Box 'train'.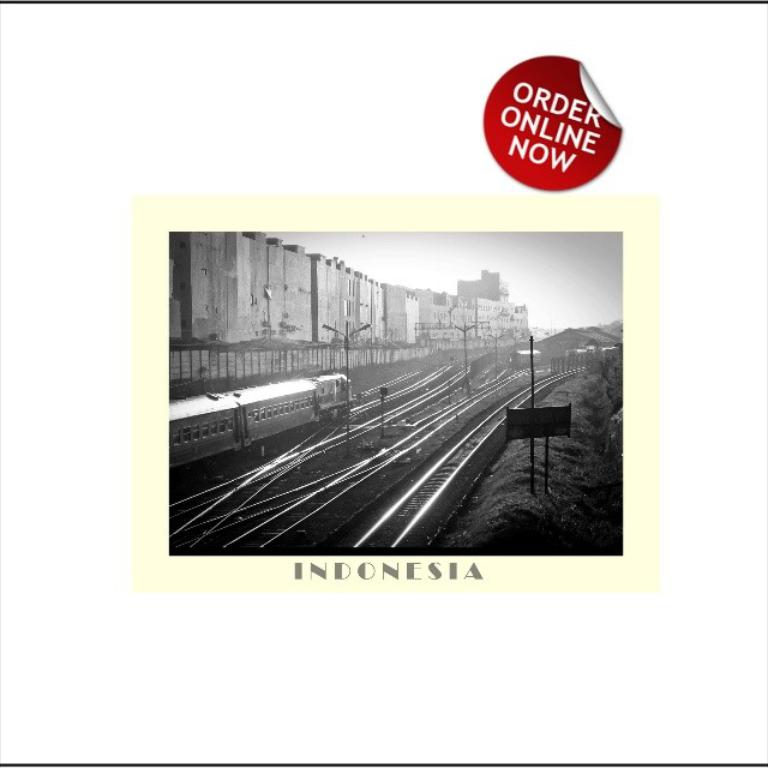
pyautogui.locateOnScreen(511, 350, 541, 366).
